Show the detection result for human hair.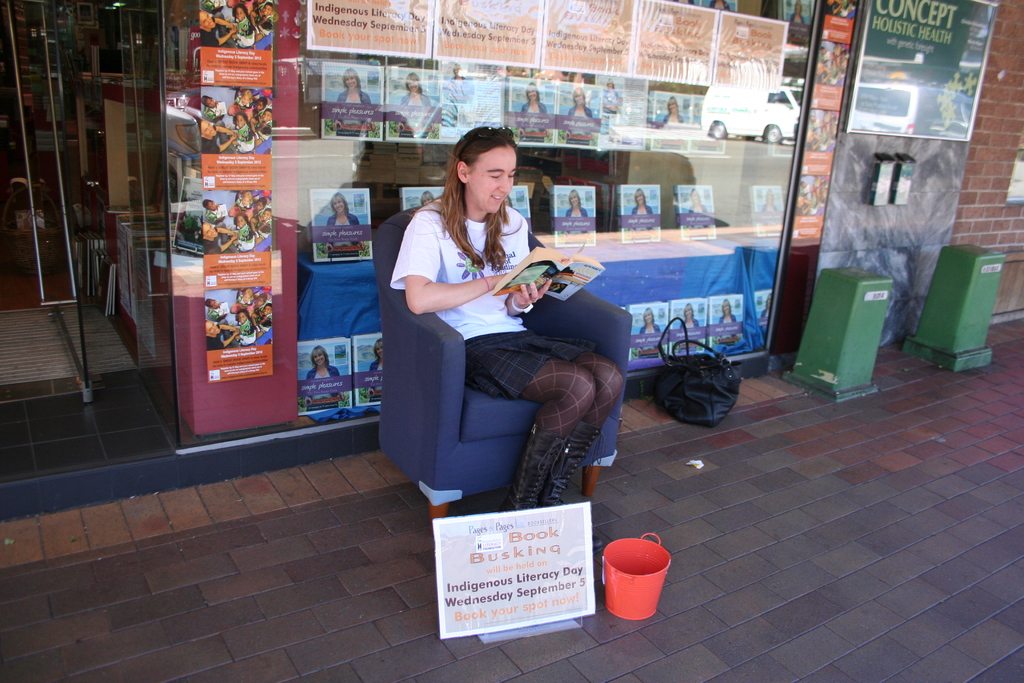
[x1=636, y1=187, x2=648, y2=207].
